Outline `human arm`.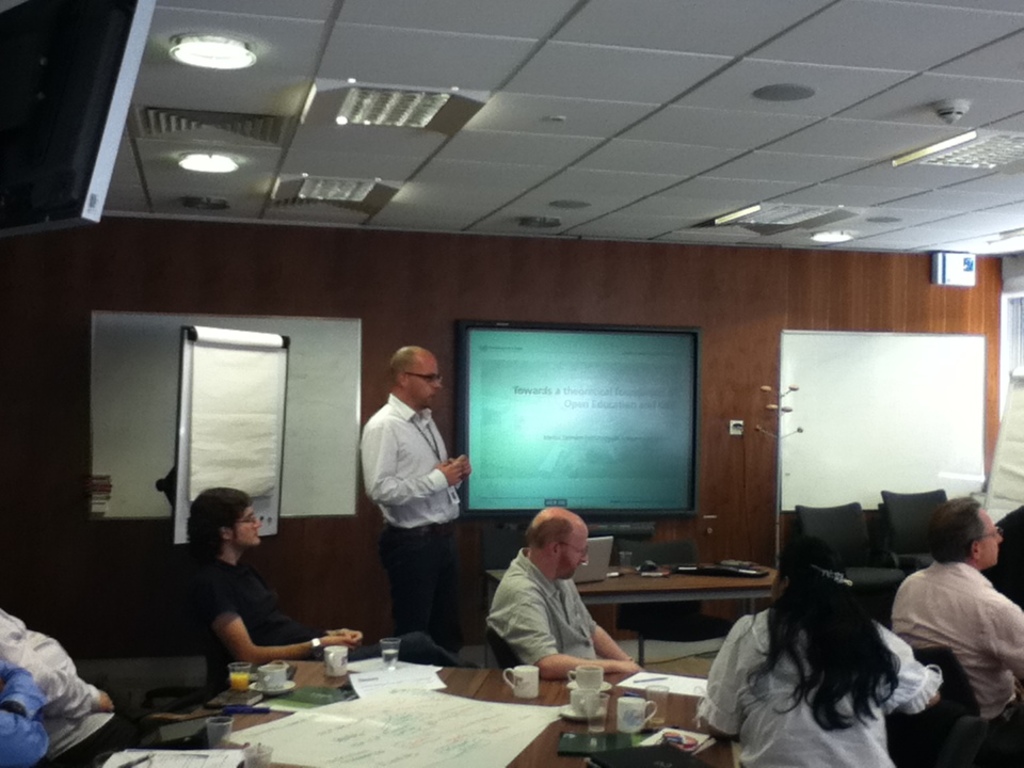
Outline: <box>697,618,743,741</box>.
